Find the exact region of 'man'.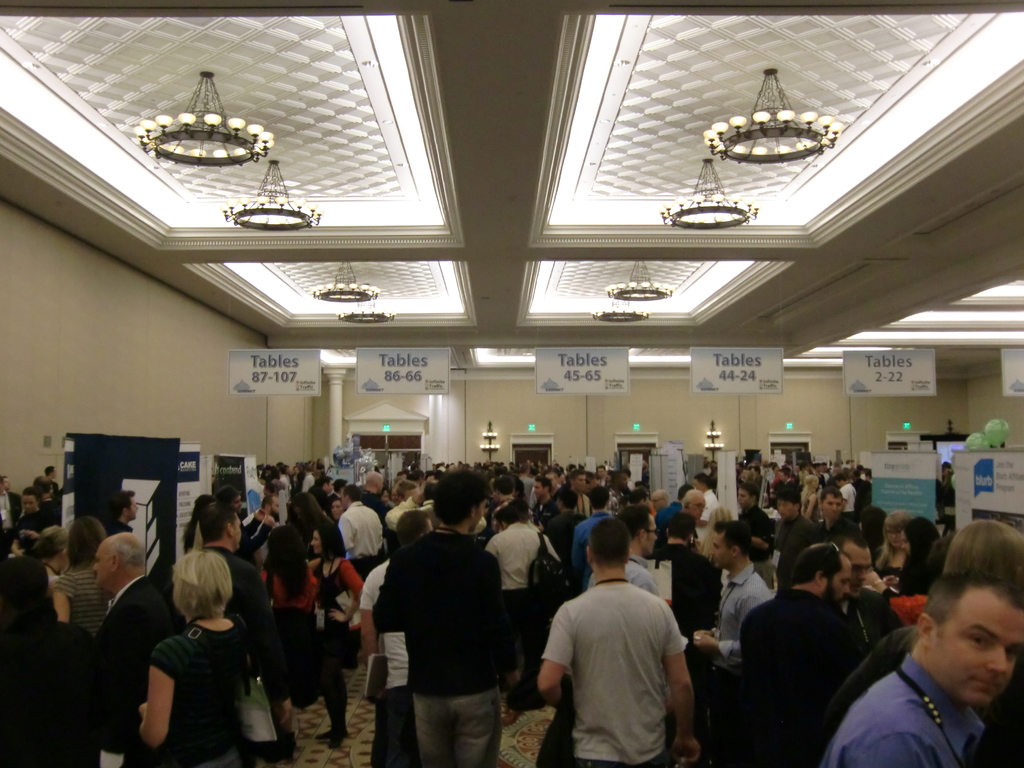
Exact region: [835, 535, 913, 646].
